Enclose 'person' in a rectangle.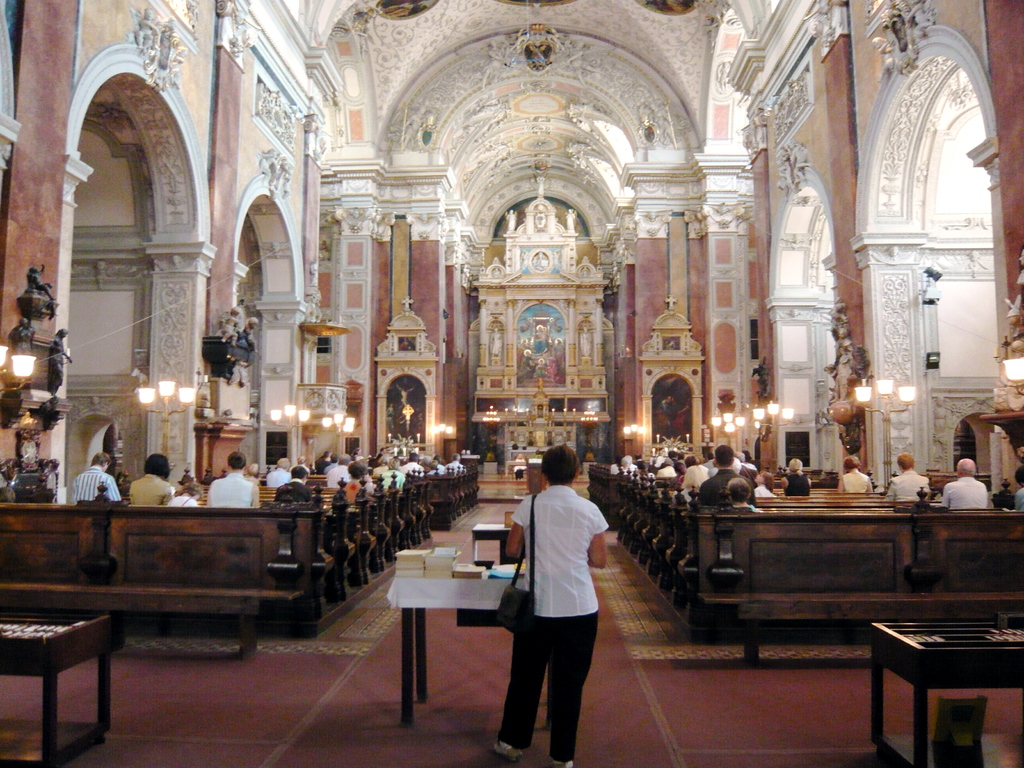
274 461 312 502.
